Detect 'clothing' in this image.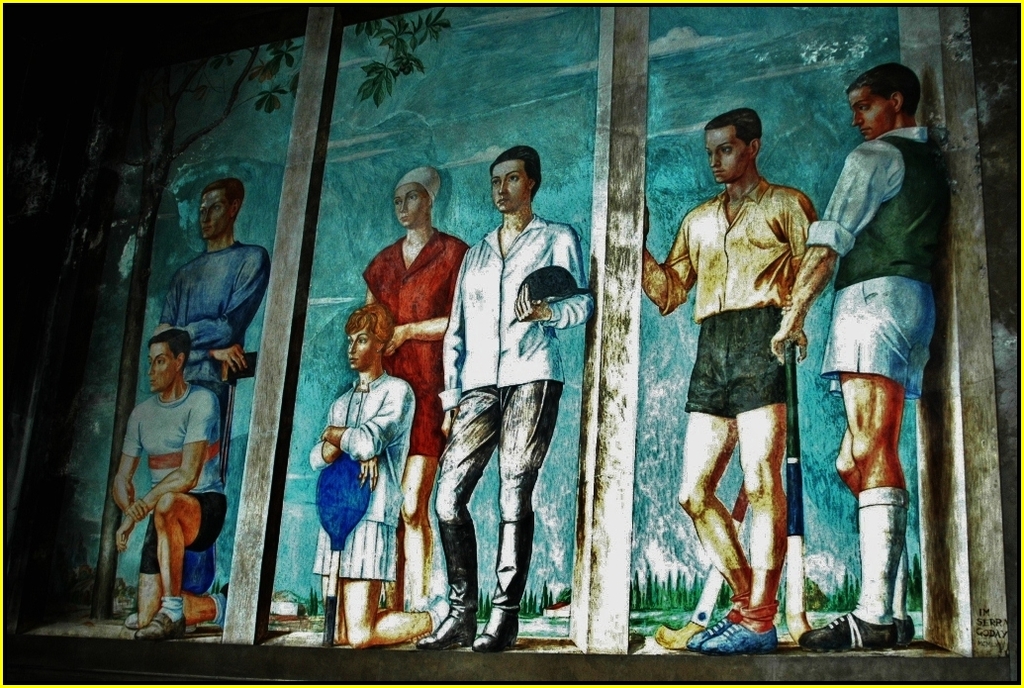
Detection: detection(652, 175, 823, 419).
